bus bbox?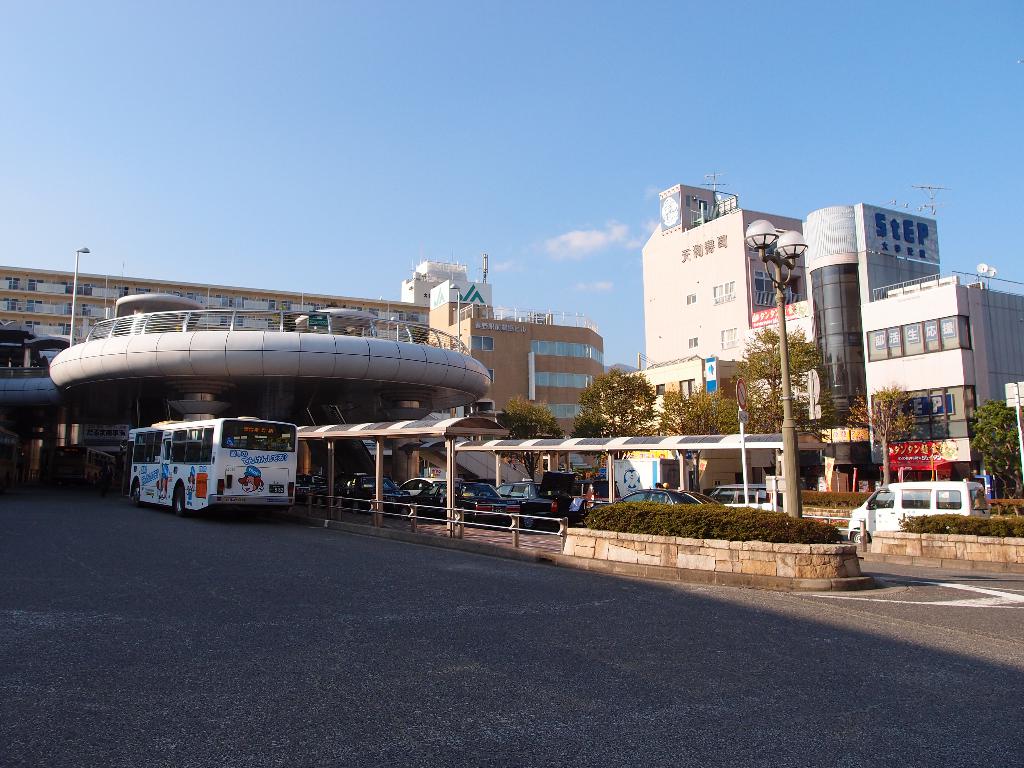
pyautogui.locateOnScreen(132, 418, 300, 516)
